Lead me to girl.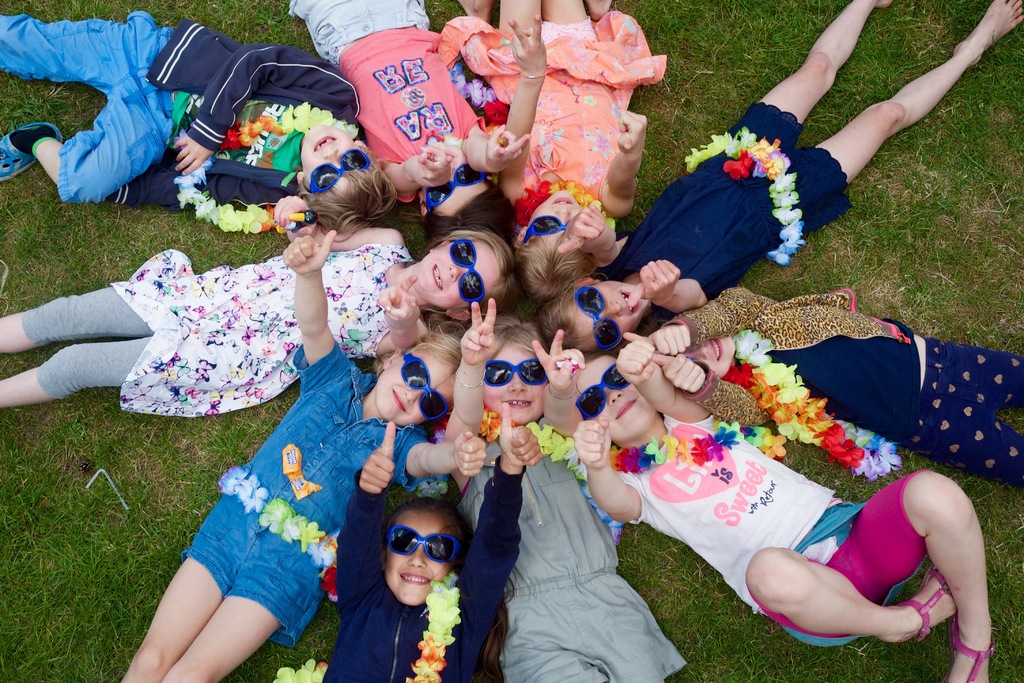
Lead to [624, 286, 1023, 465].
